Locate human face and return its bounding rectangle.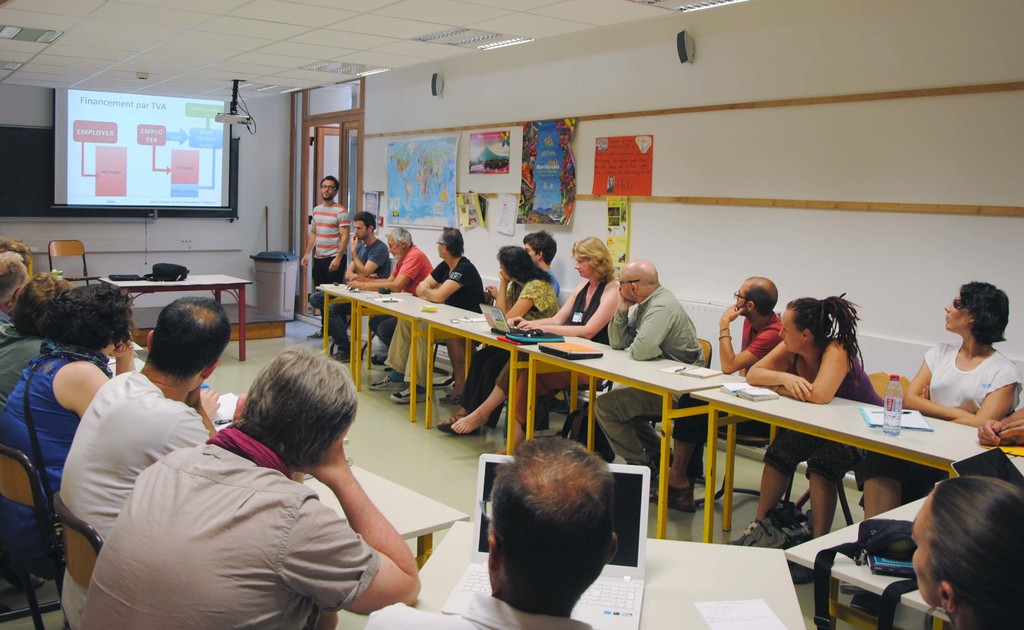
bbox=[779, 312, 803, 355].
